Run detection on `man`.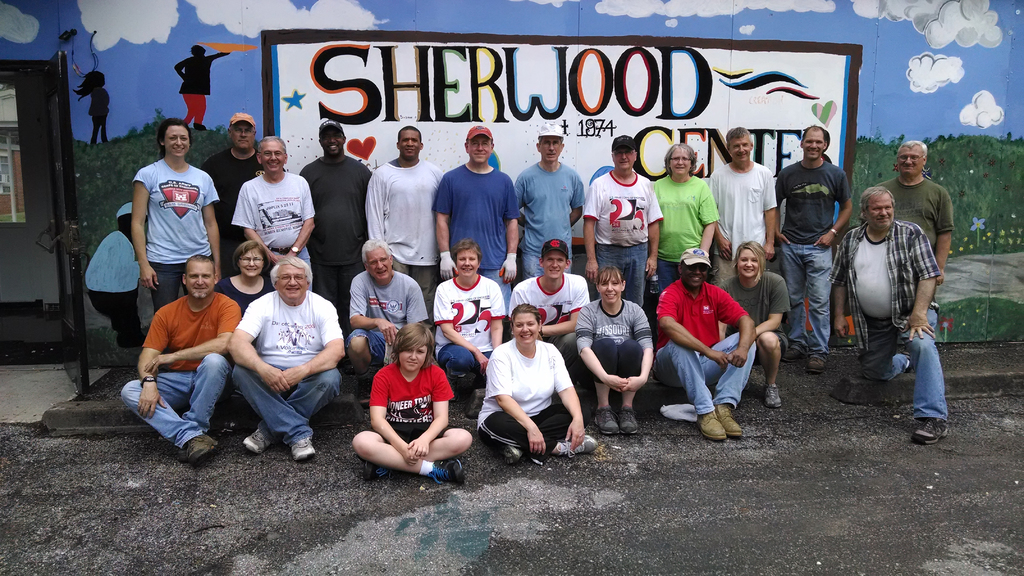
Result: {"left": 516, "top": 123, "right": 588, "bottom": 275}.
